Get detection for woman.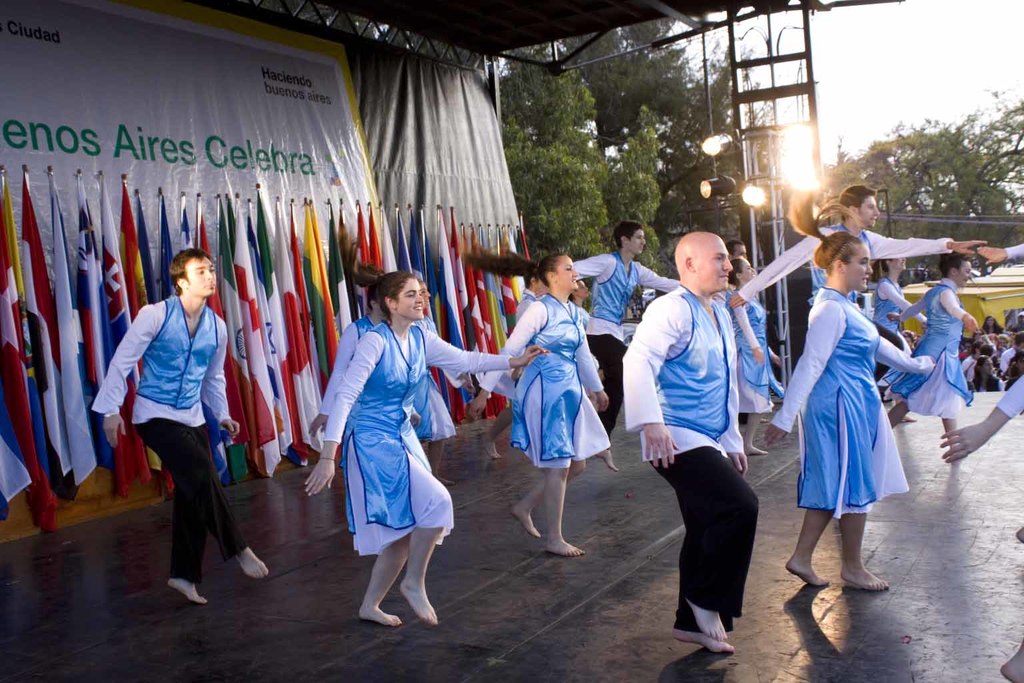
Detection: 868, 249, 922, 430.
